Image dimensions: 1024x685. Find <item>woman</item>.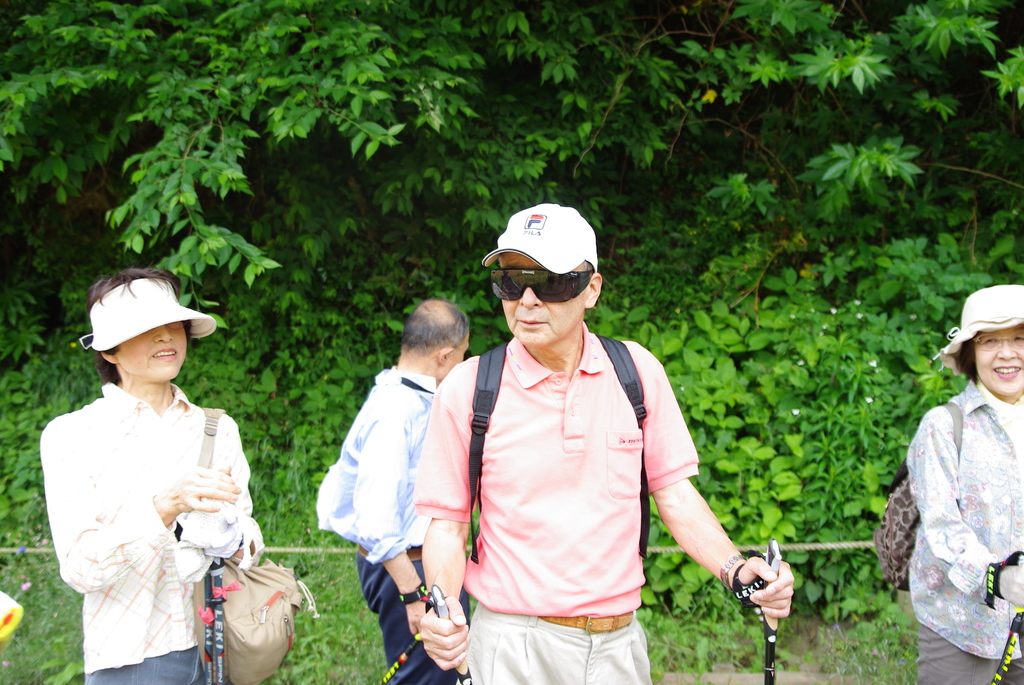
[x1=882, y1=263, x2=1023, y2=681].
